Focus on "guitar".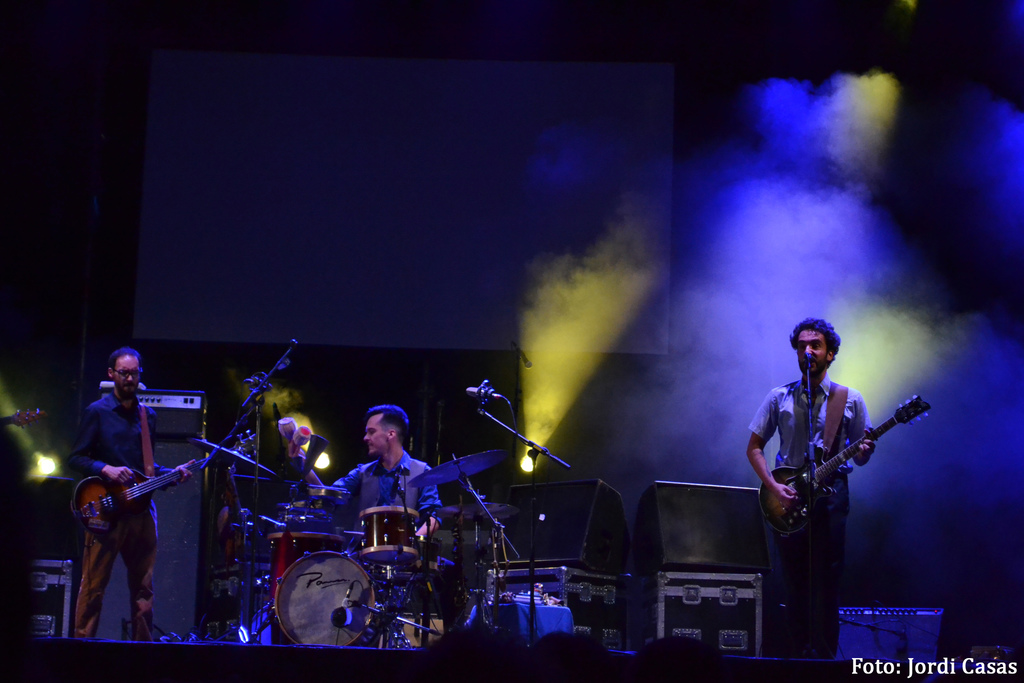
Focused at 67, 432, 262, 540.
